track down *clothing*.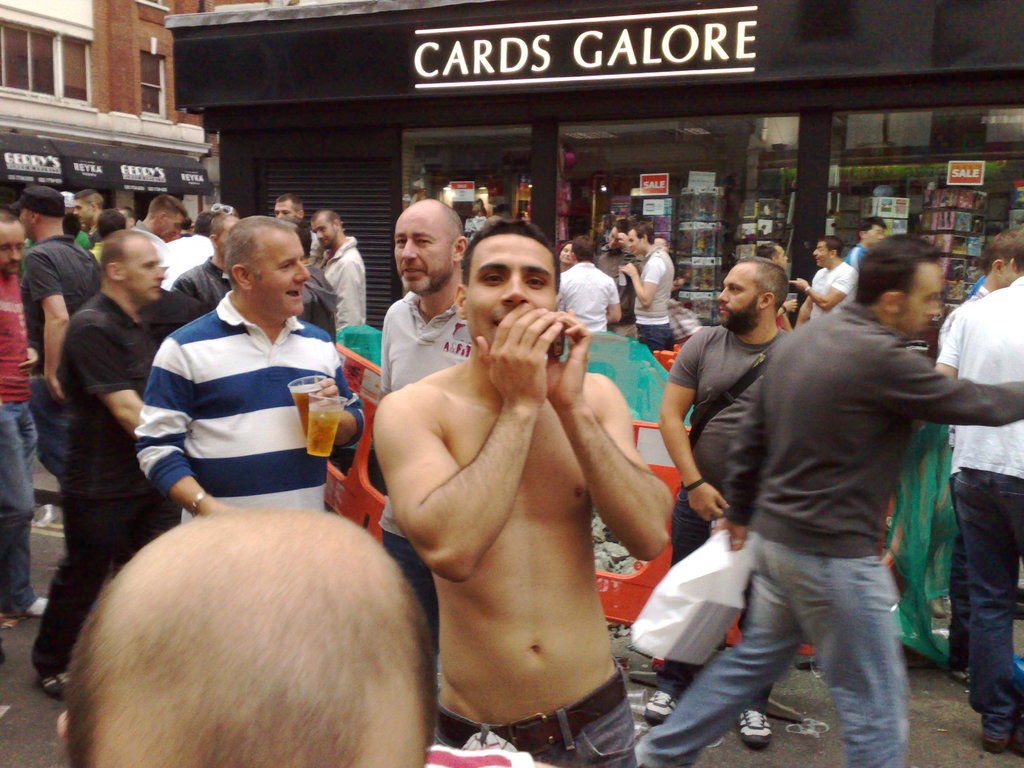
Tracked to [658,316,799,551].
